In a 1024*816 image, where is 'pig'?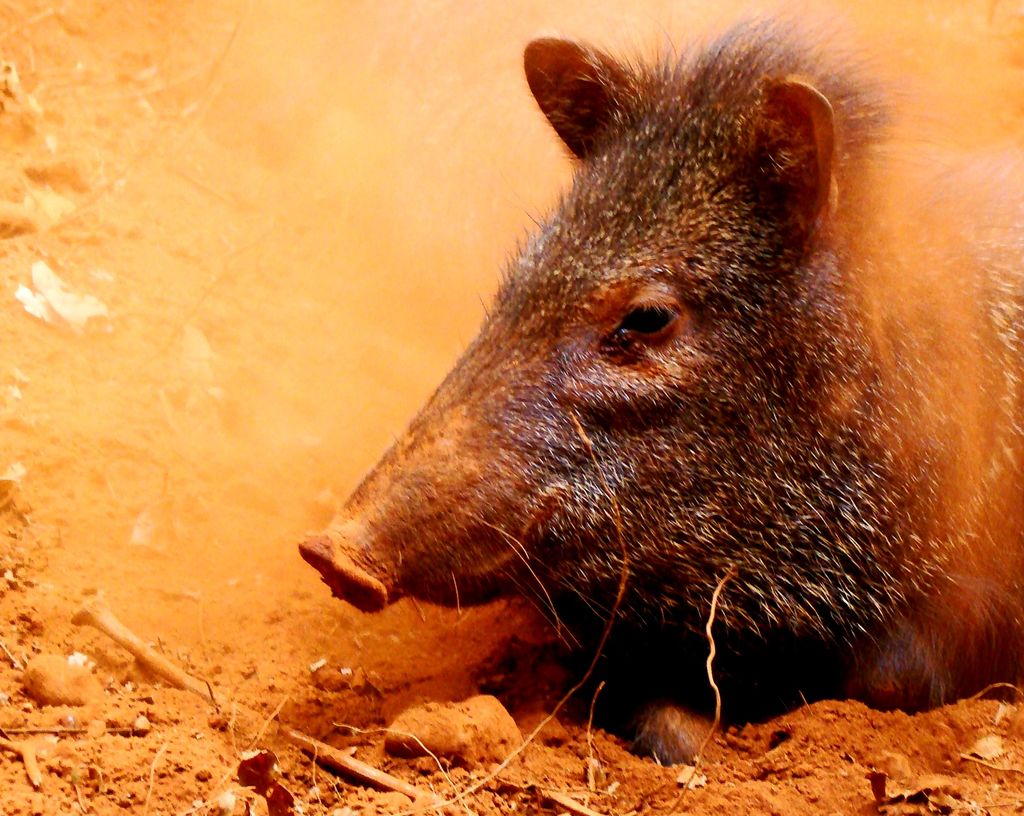
<box>294,0,1023,769</box>.
